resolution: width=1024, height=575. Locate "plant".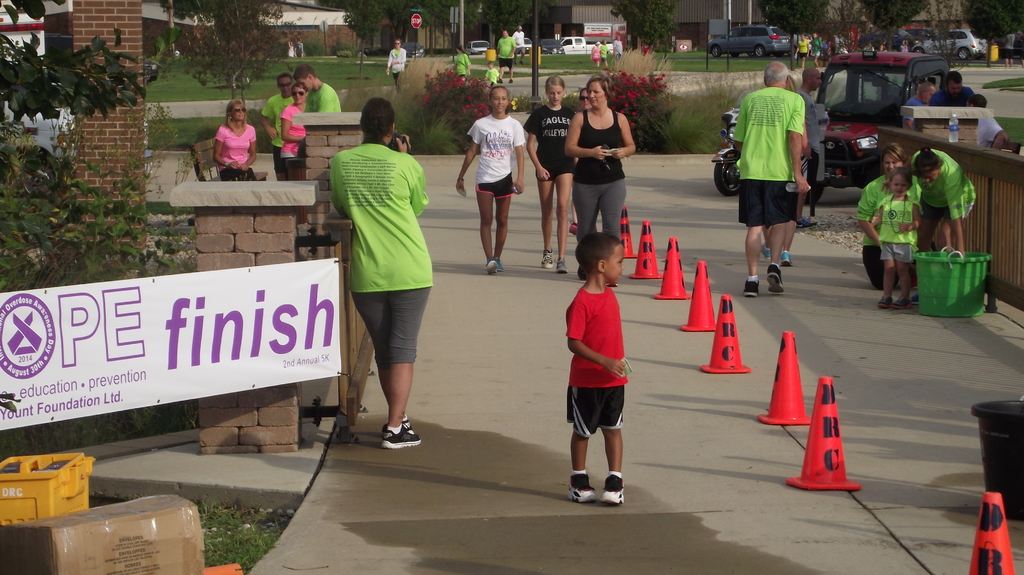
(979,72,1023,91).
